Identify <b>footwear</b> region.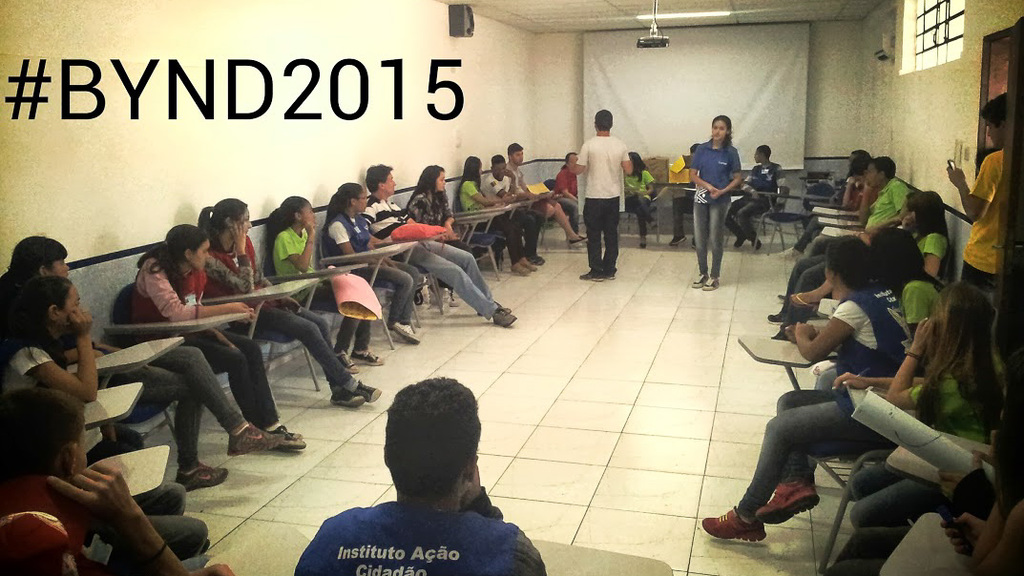
Region: [left=531, top=257, right=548, bottom=263].
